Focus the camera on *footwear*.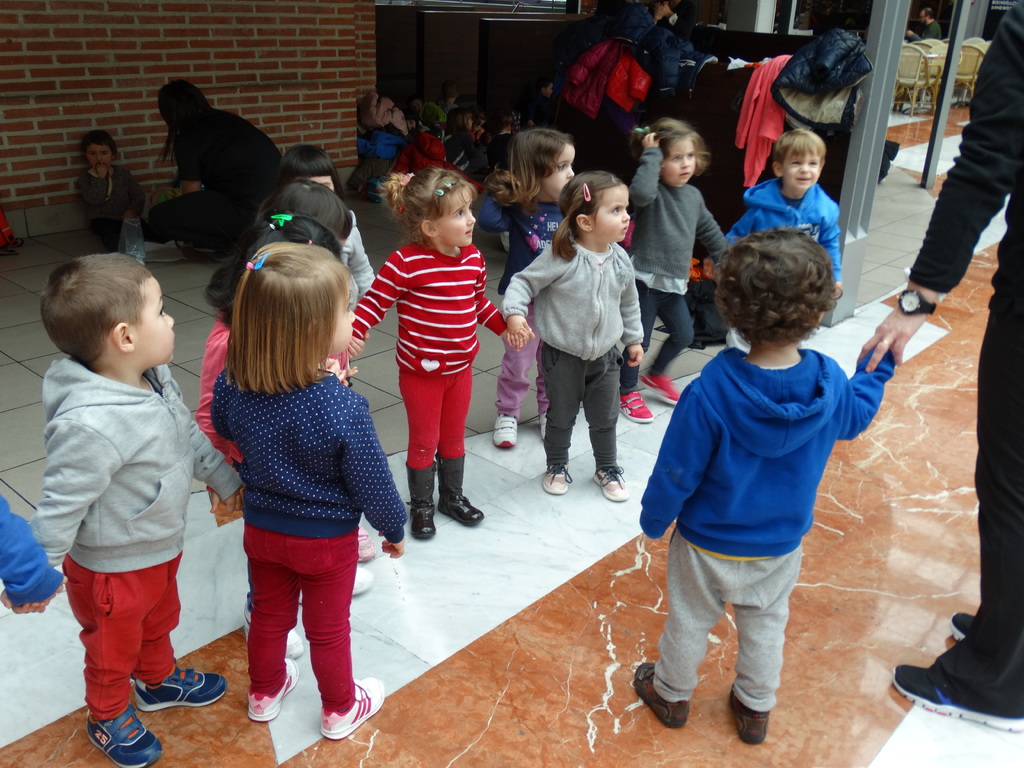
Focus region: x1=240 y1=601 x2=308 y2=664.
